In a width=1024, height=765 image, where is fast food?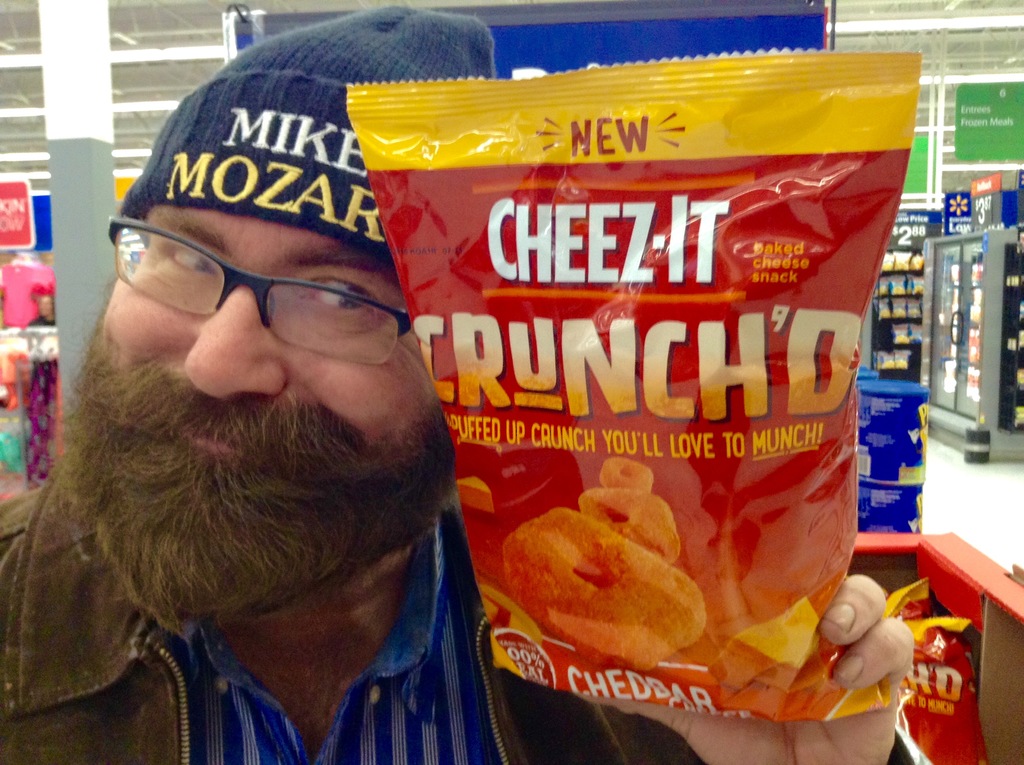
x1=492, y1=451, x2=708, y2=672.
